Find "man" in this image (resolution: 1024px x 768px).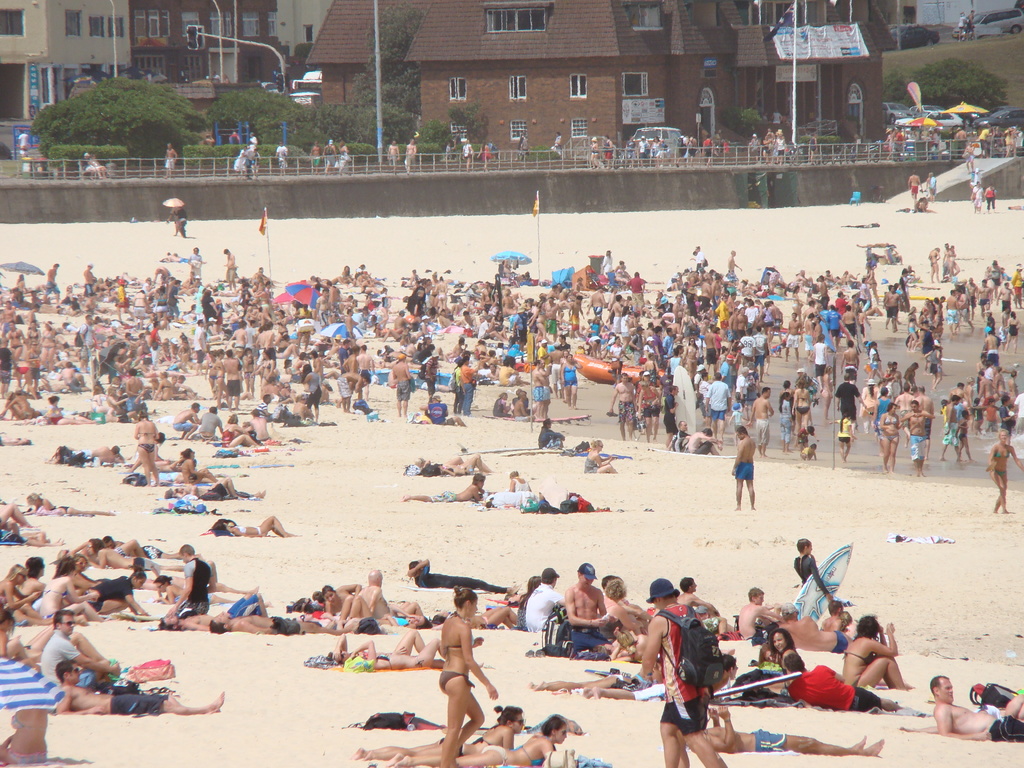
bbox=(222, 346, 241, 412).
